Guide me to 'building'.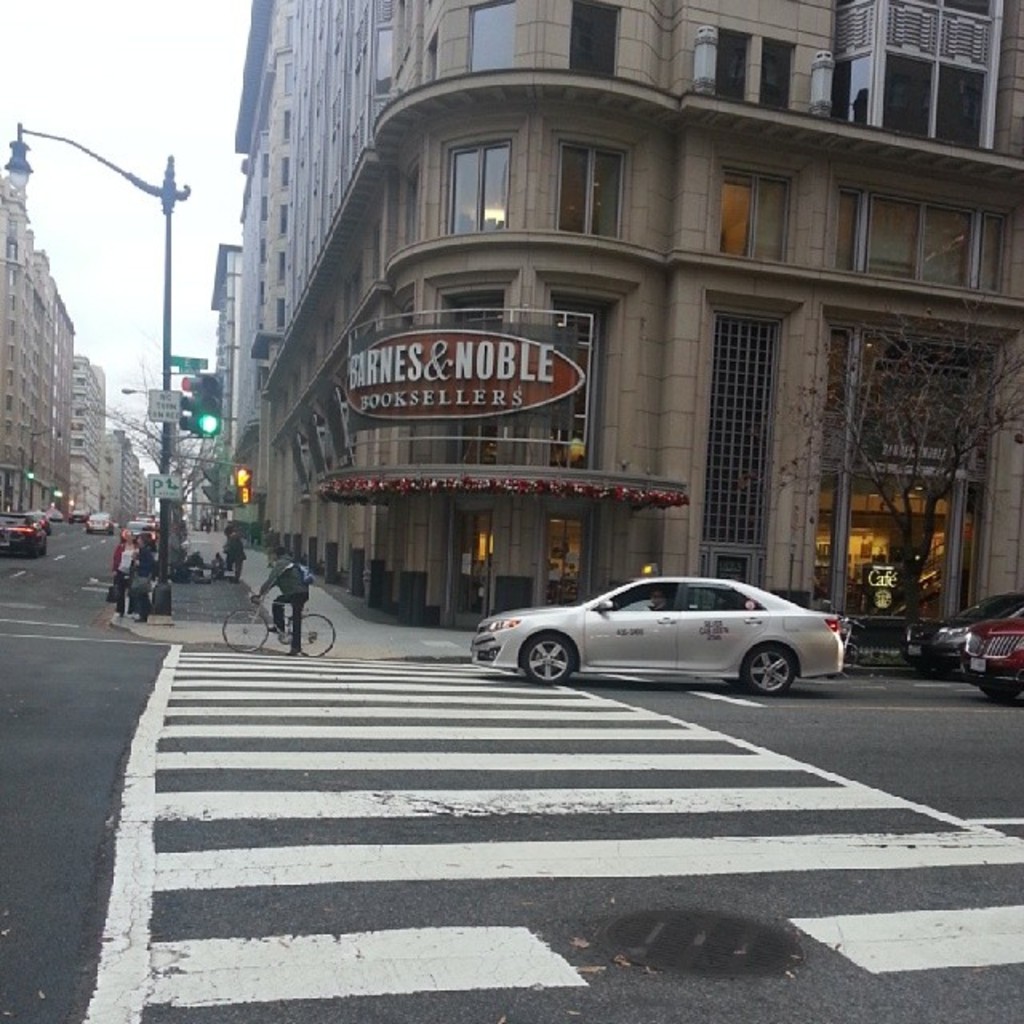
Guidance: 213 0 1018 634.
